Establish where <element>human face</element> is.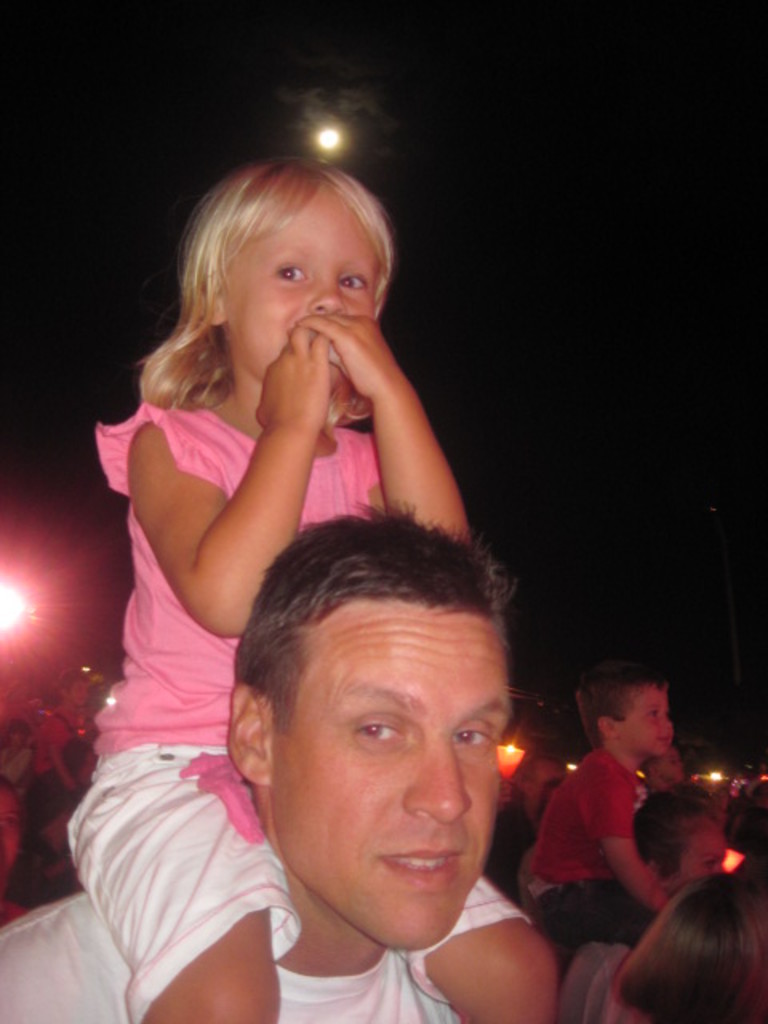
Established at rect(626, 686, 670, 754).
